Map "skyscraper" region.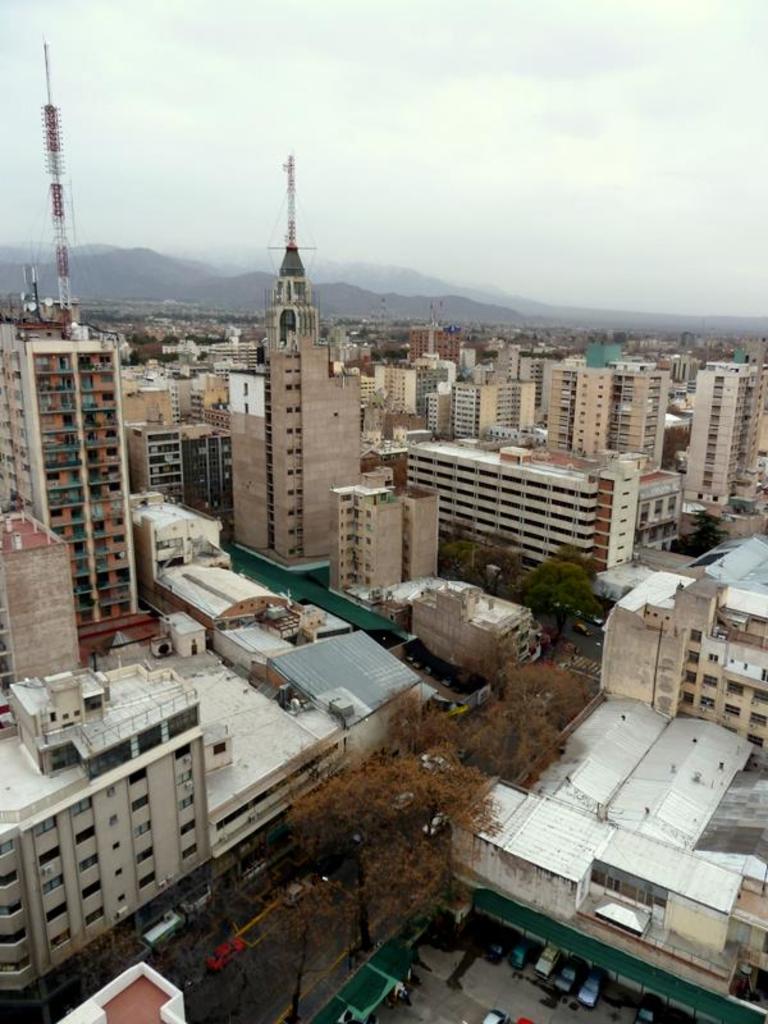
Mapped to box=[197, 266, 390, 575].
